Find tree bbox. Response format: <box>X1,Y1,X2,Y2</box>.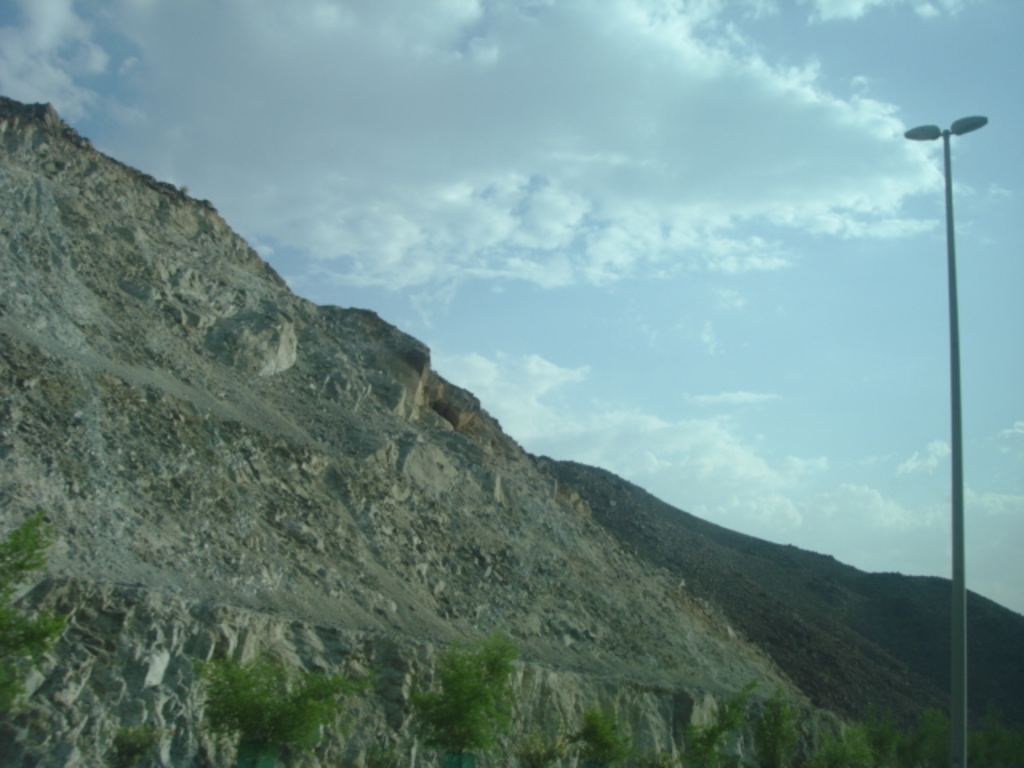
<box>408,624,518,766</box>.
